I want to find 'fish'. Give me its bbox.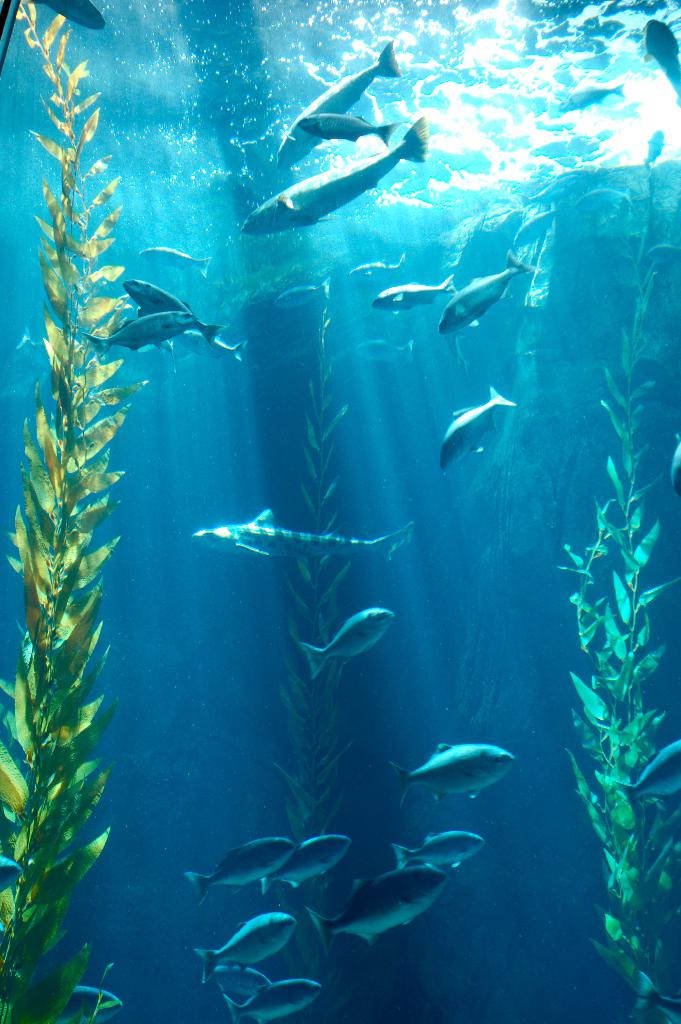
[182, 826, 301, 908].
